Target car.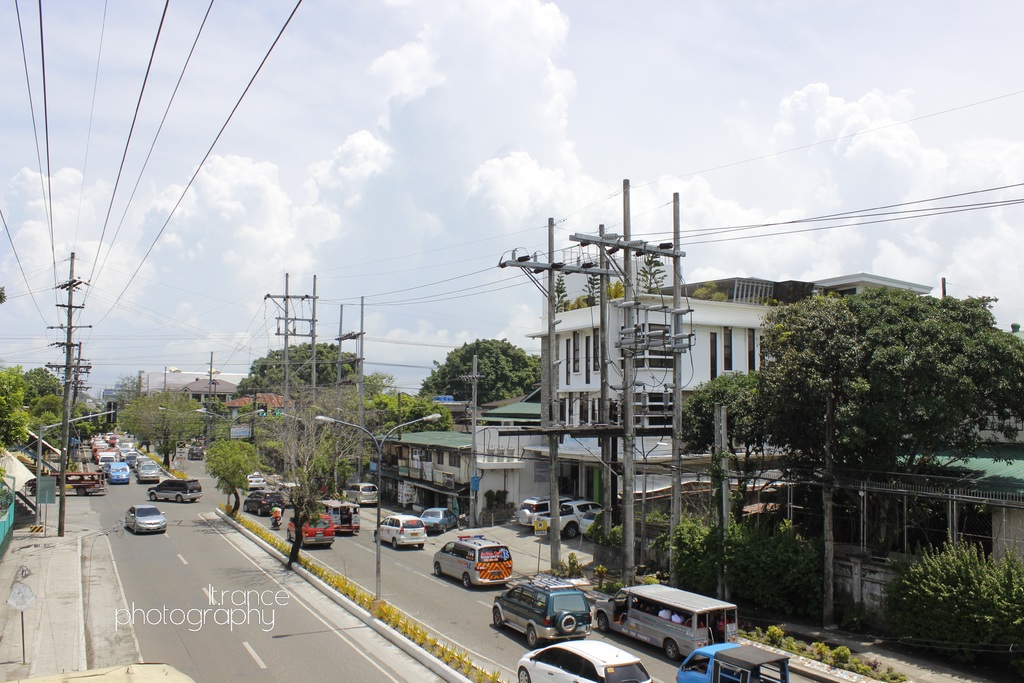
Target region: <bbox>188, 447, 204, 461</bbox>.
